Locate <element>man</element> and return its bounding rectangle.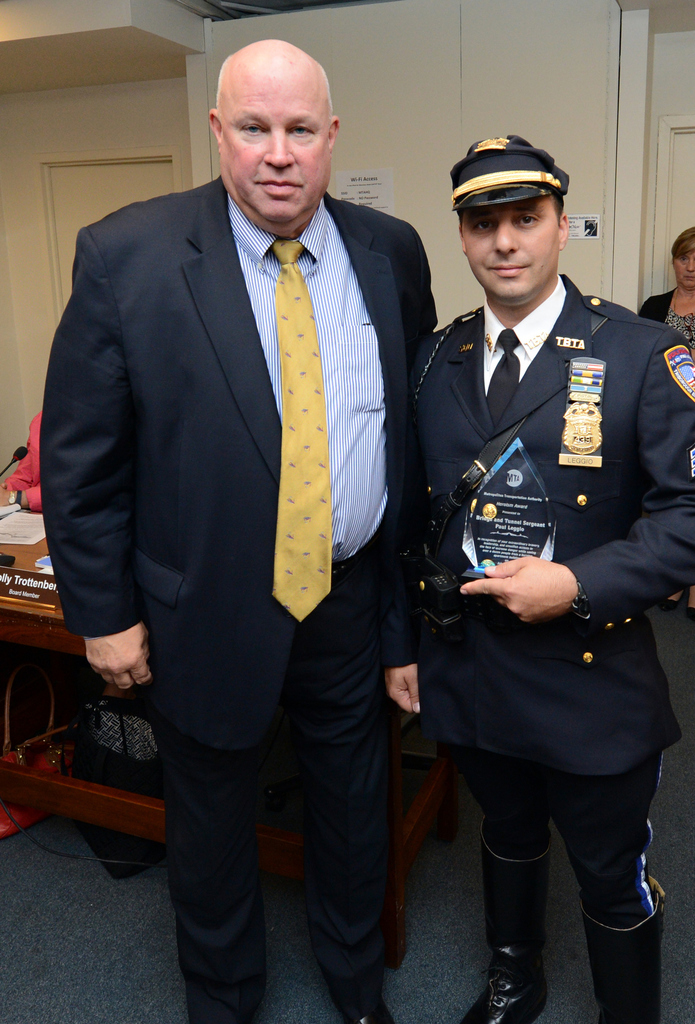
[386, 132, 694, 1023].
